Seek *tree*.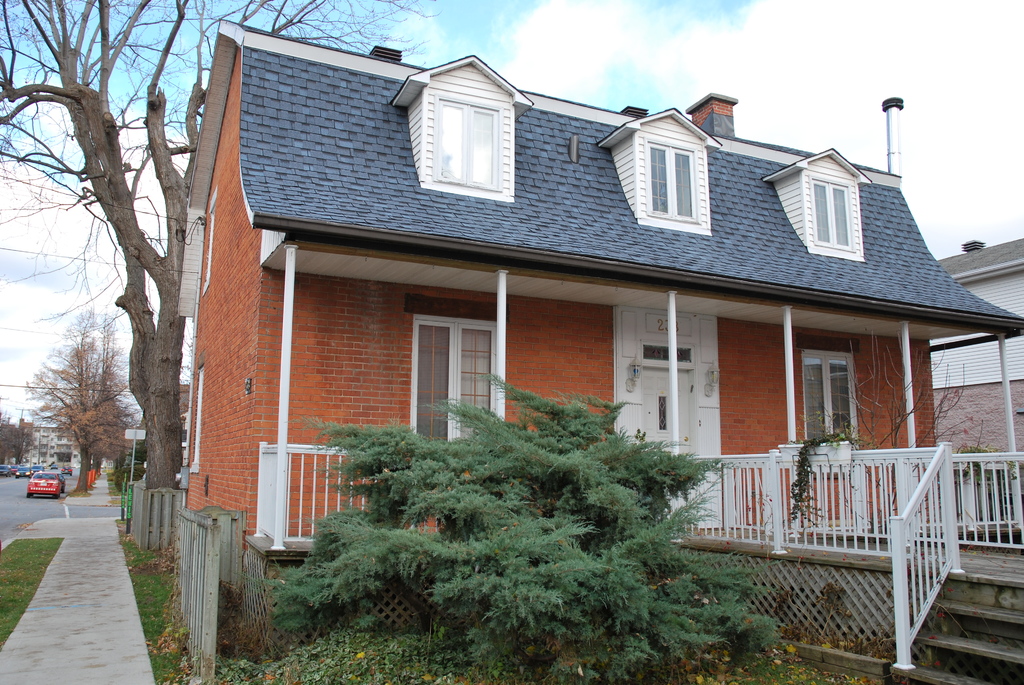
<region>237, 377, 781, 684</region>.
